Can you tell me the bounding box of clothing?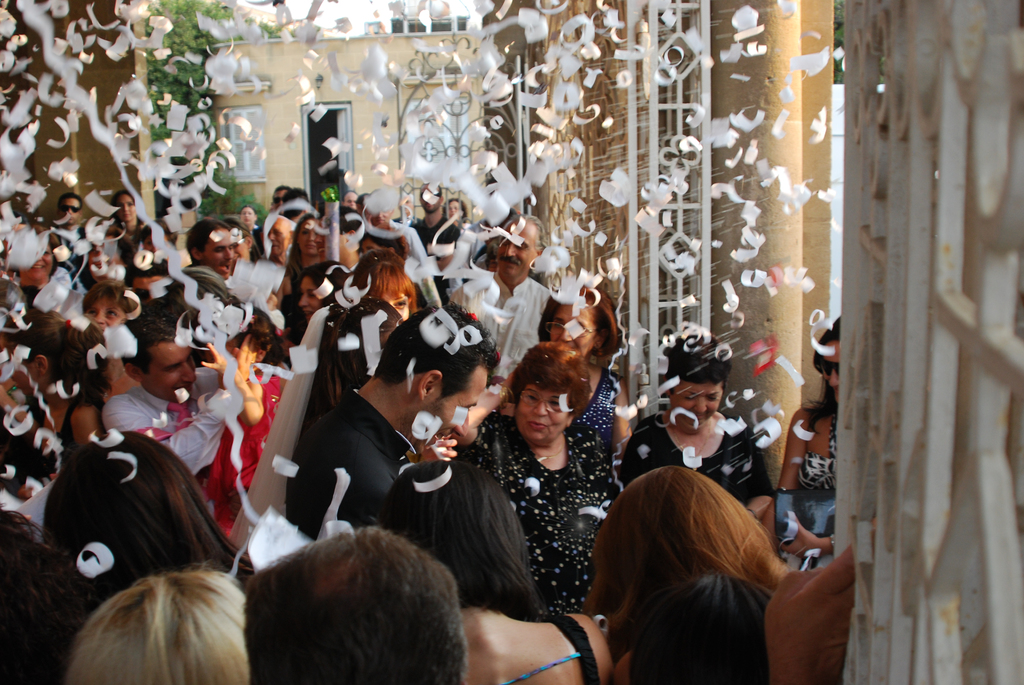
bbox=(486, 398, 627, 621).
